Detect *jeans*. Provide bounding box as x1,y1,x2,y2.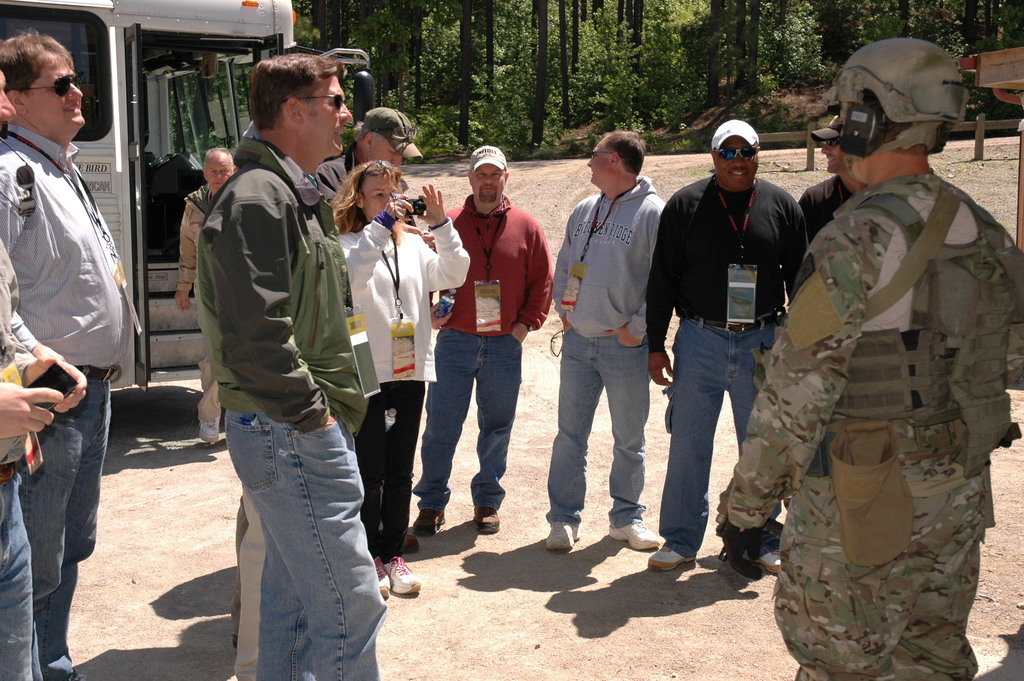
0,469,42,680.
